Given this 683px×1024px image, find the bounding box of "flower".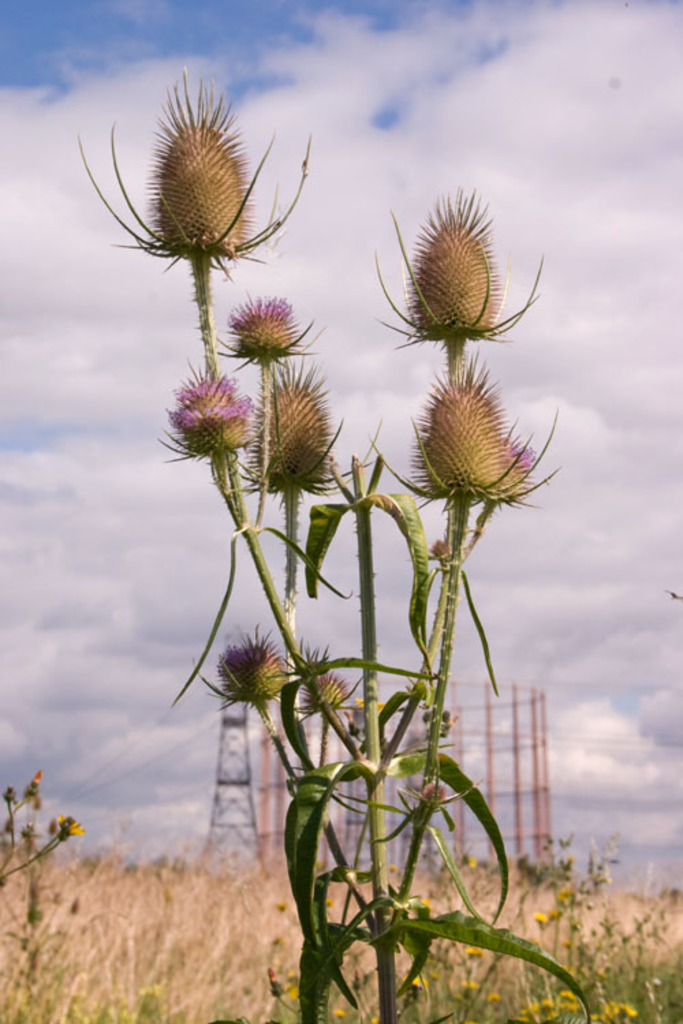
rect(229, 345, 382, 494).
